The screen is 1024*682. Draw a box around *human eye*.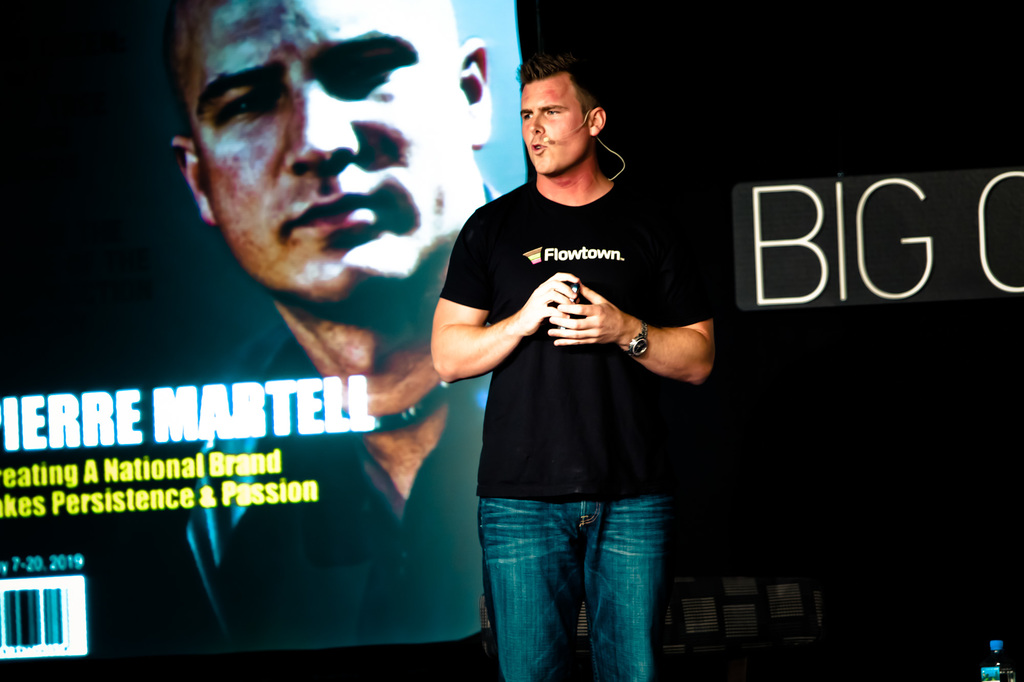
x1=544 y1=109 x2=565 y2=116.
